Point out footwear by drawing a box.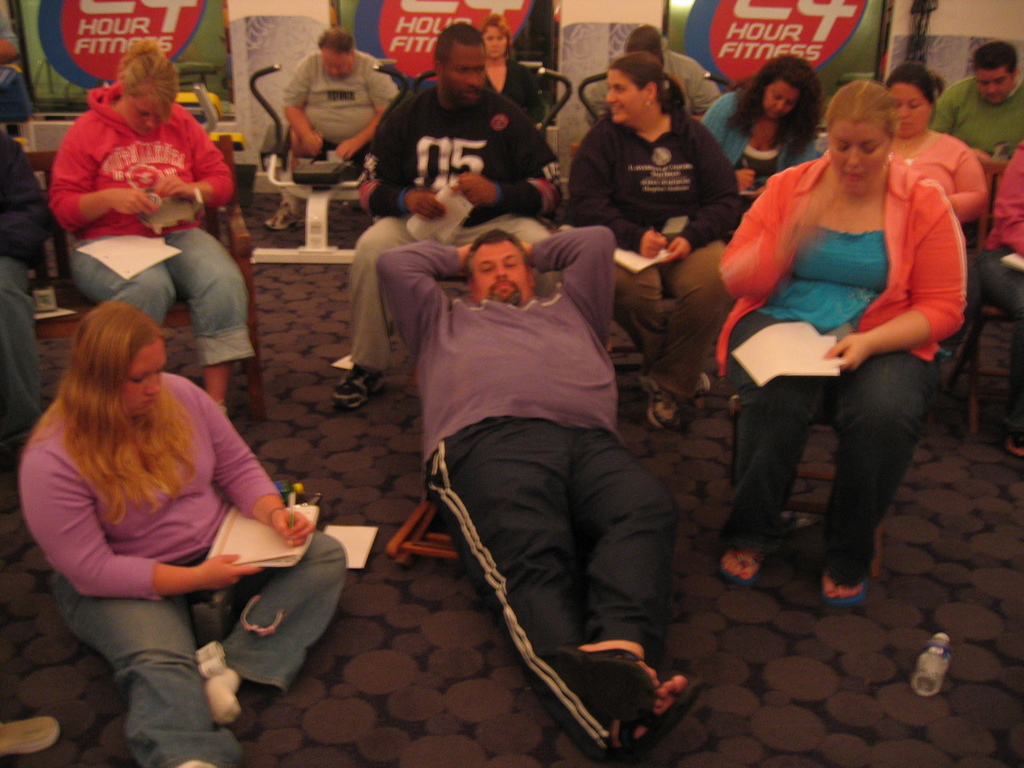
pyautogui.locateOnScreen(332, 369, 378, 414).
